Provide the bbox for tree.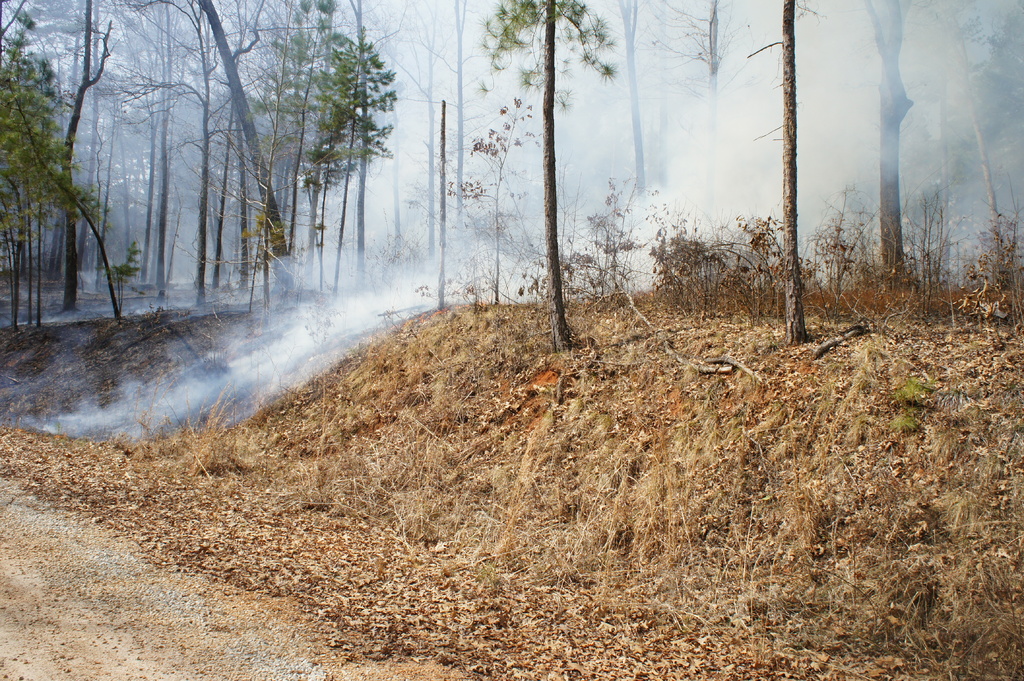
(left=578, top=0, right=676, bottom=294).
